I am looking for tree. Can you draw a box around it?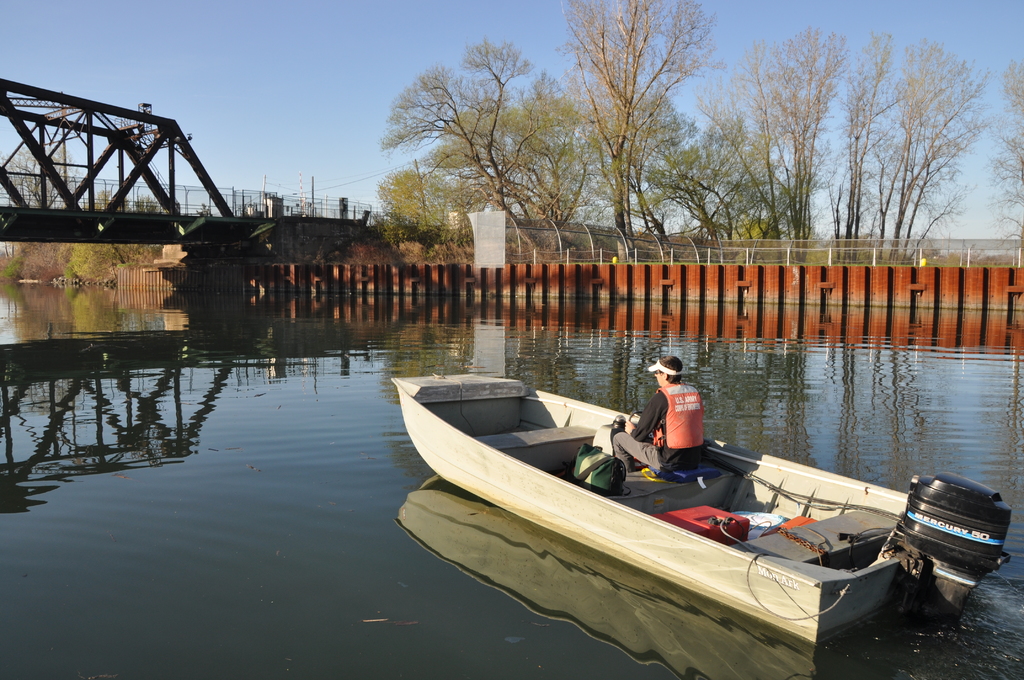
Sure, the bounding box is rect(380, 40, 598, 232).
